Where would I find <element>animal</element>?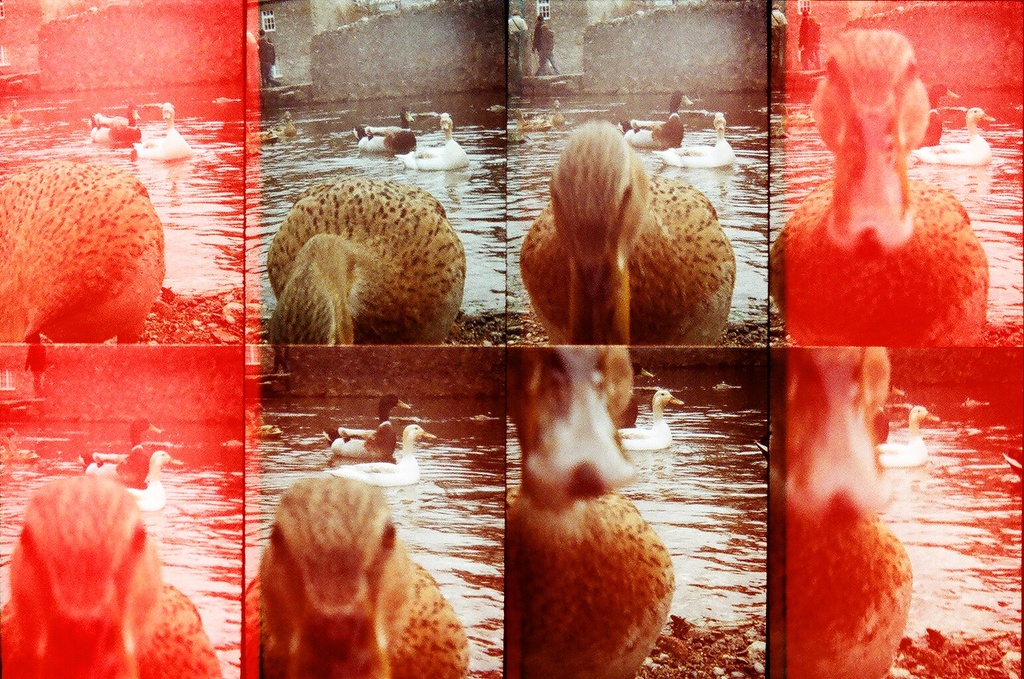
At (129, 97, 191, 160).
